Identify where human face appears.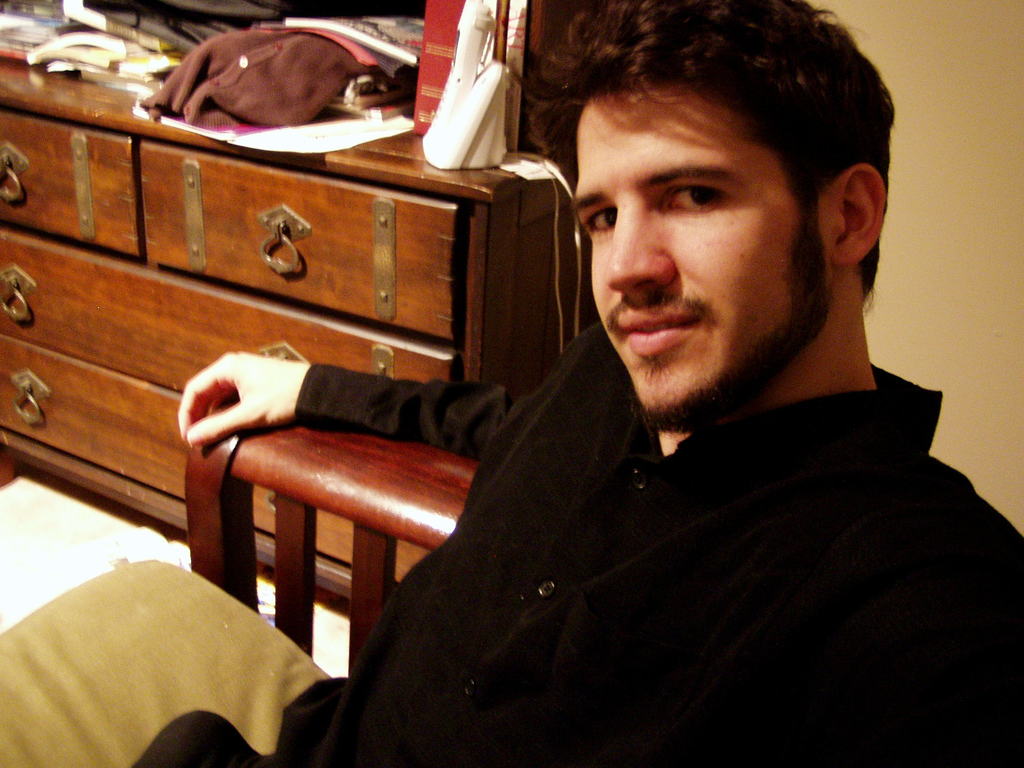
Appears at <region>570, 81, 826, 427</region>.
